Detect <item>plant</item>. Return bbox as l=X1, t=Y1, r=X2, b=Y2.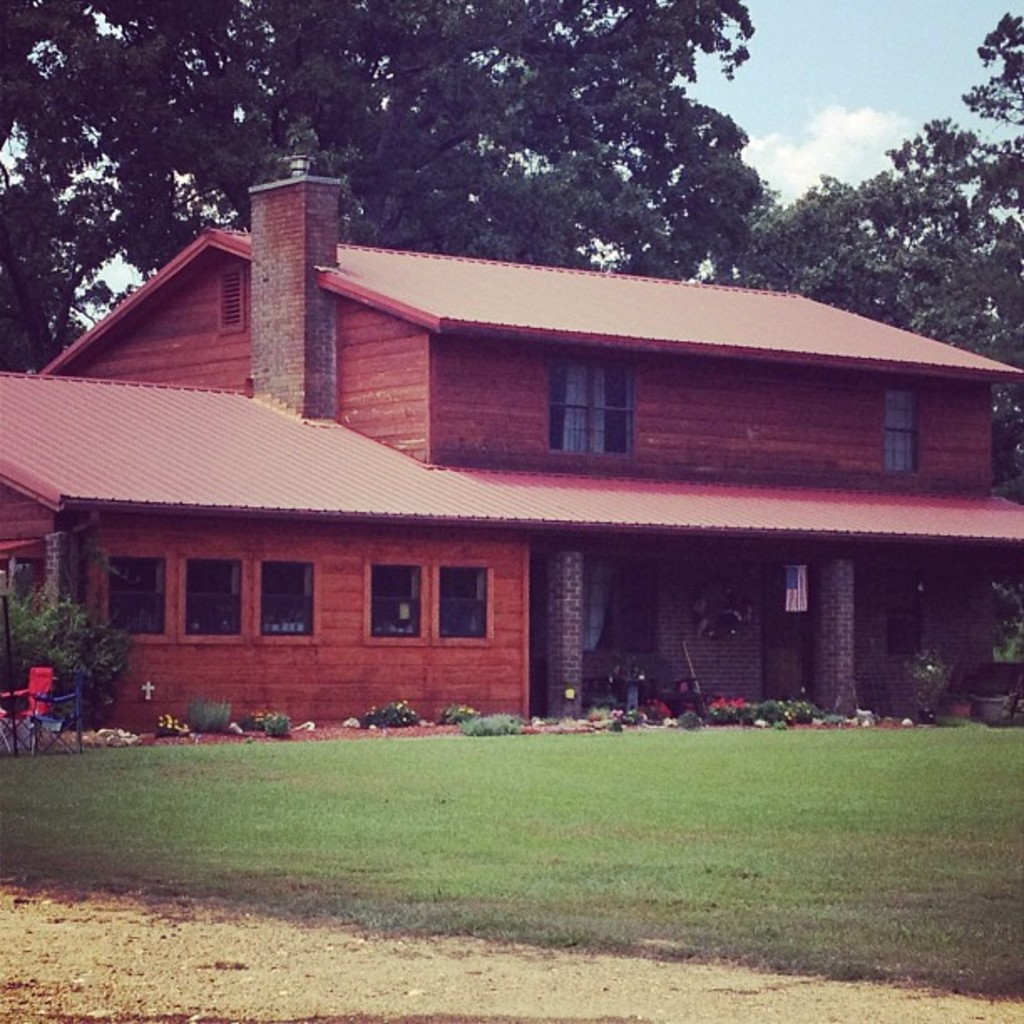
l=637, t=693, r=673, b=723.
